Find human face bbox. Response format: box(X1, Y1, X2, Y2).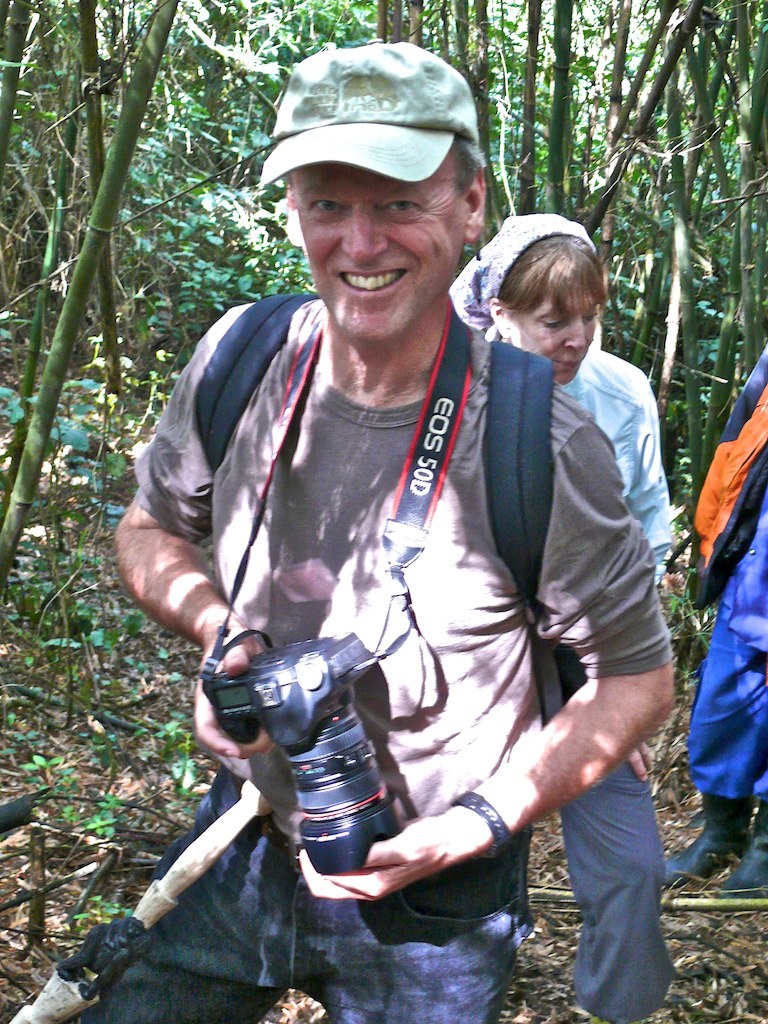
box(287, 163, 463, 343).
